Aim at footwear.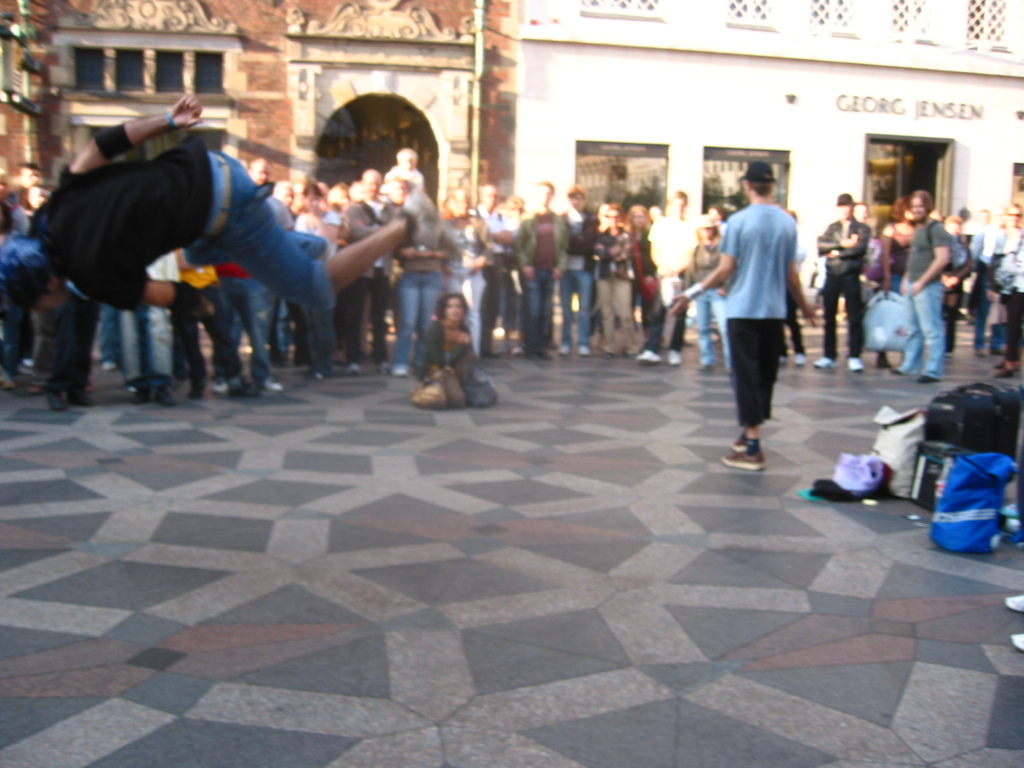
Aimed at box(45, 383, 64, 412).
